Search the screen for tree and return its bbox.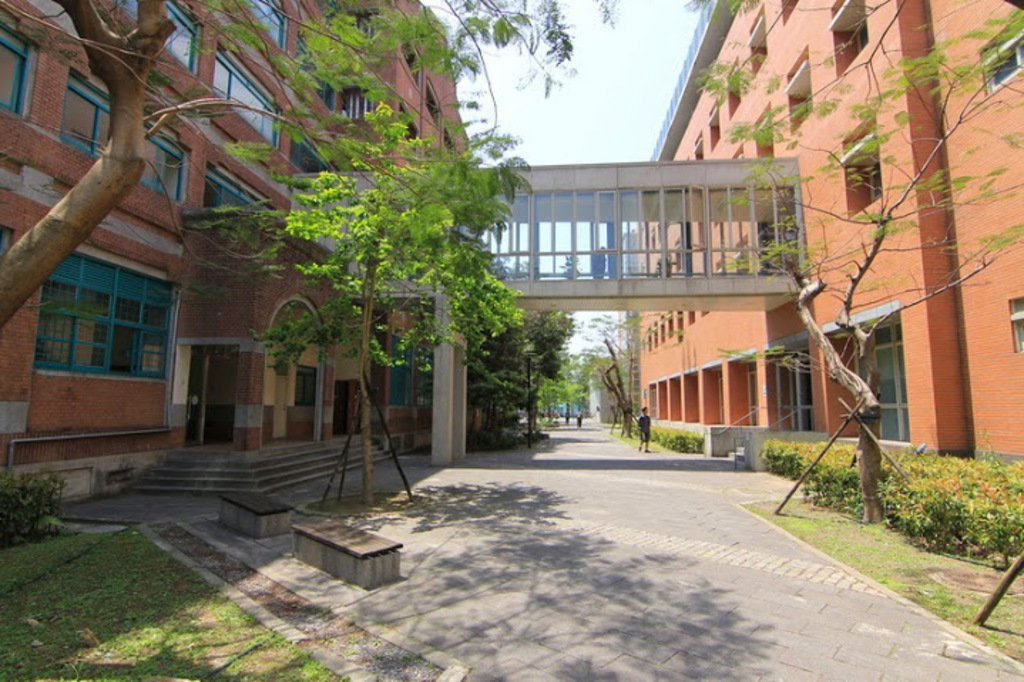
Found: rect(451, 308, 575, 454).
